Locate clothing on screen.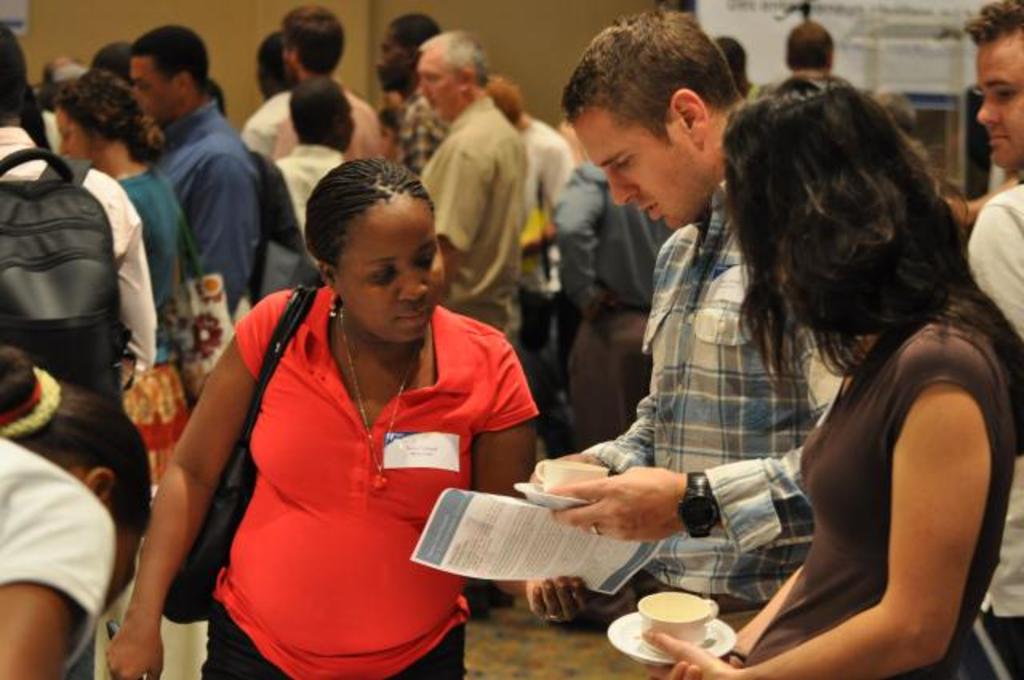
On screen at l=200, t=291, r=533, b=678.
